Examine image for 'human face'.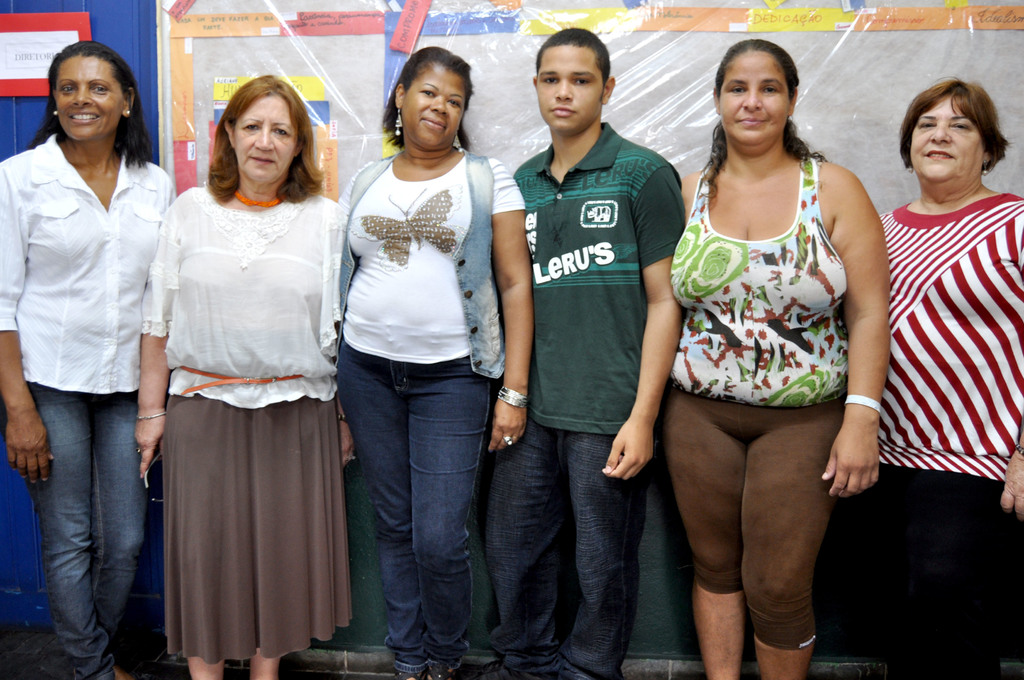
Examination result: 911:97:986:184.
